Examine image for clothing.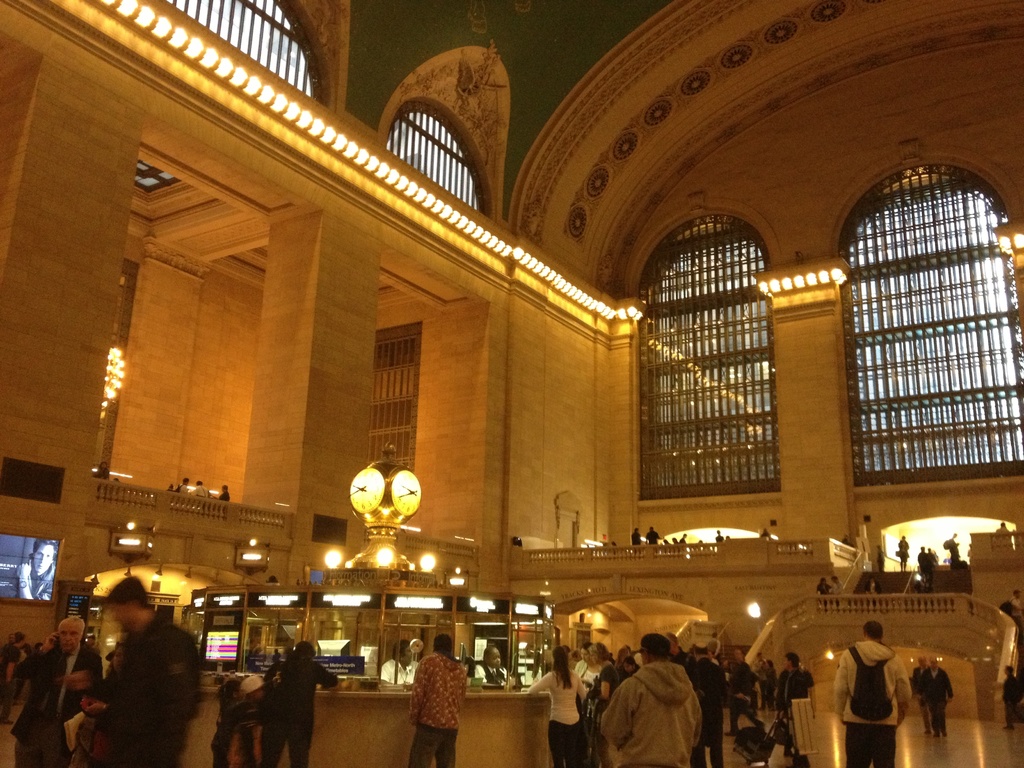
Examination result: region(573, 659, 600, 683).
